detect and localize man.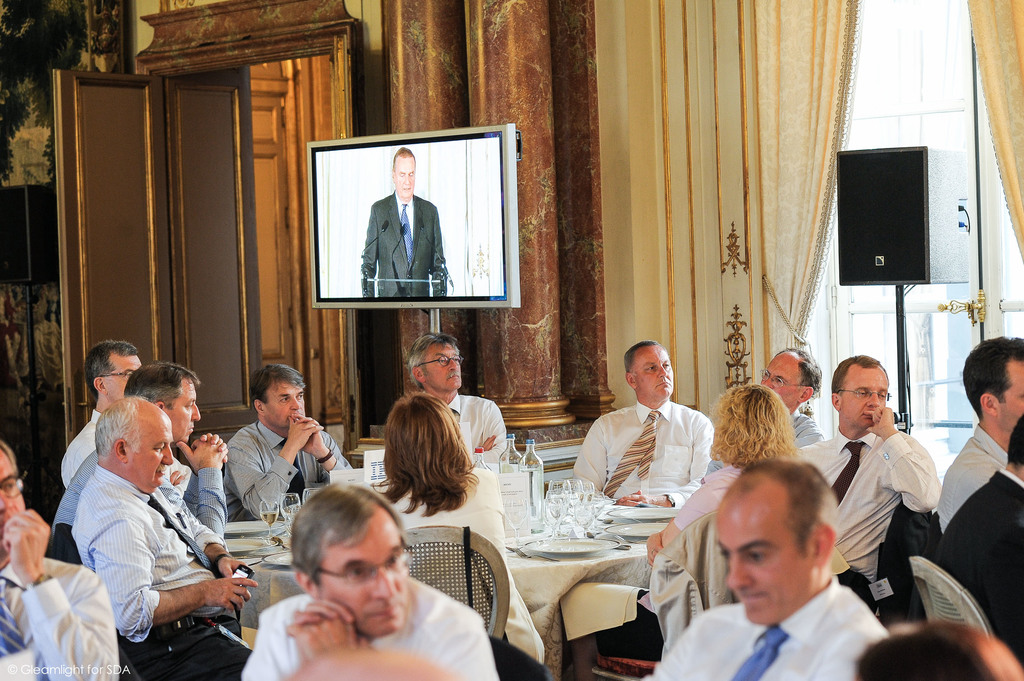
Localized at select_region(360, 147, 447, 296).
